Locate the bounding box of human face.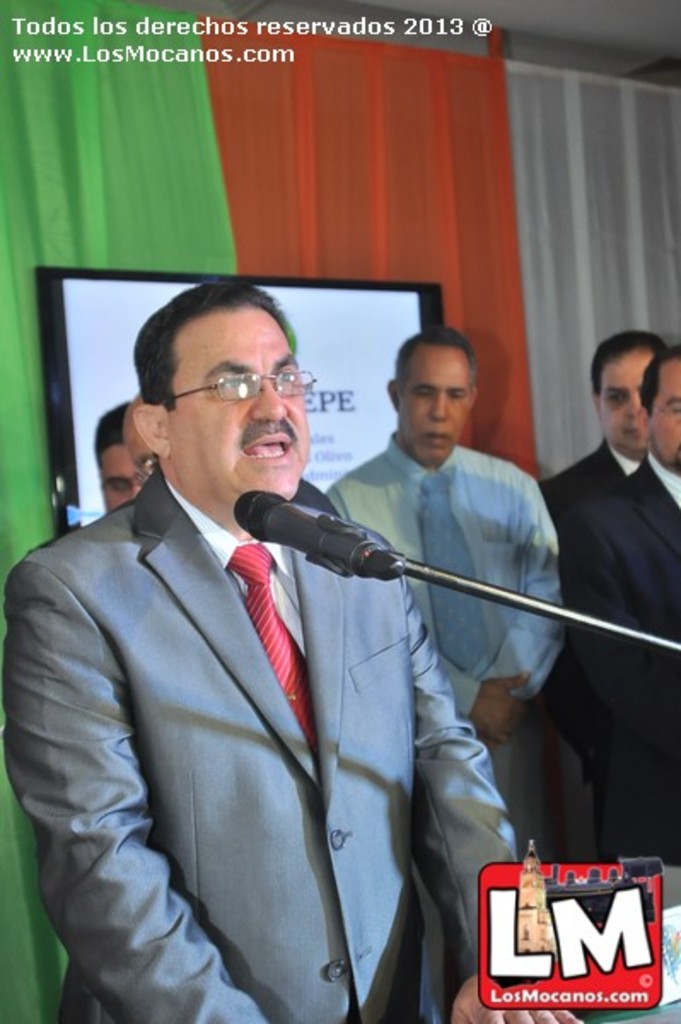
Bounding box: box(179, 311, 312, 495).
